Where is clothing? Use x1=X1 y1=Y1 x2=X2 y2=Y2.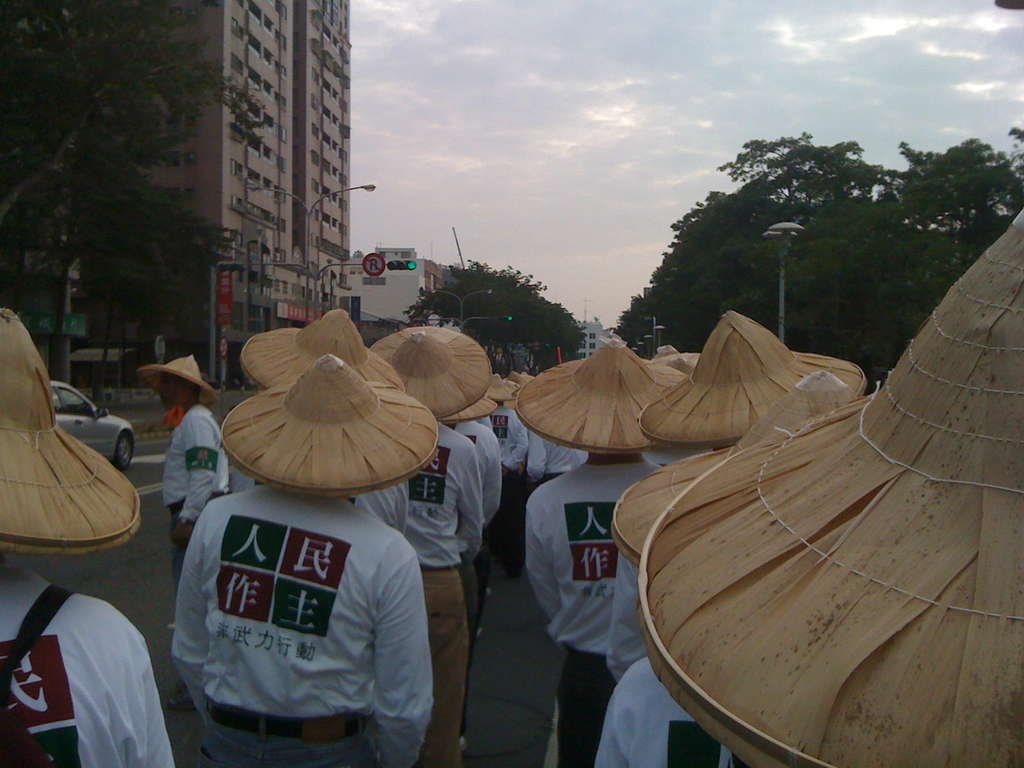
x1=539 y1=461 x2=657 y2=760.
